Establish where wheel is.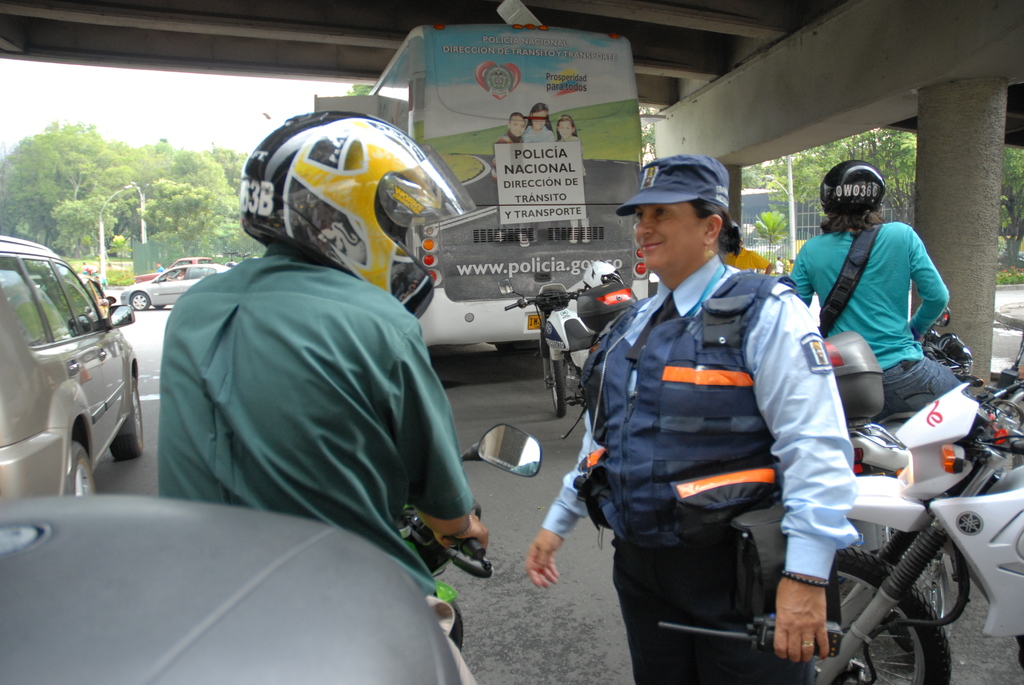
Established at detection(61, 442, 95, 501).
